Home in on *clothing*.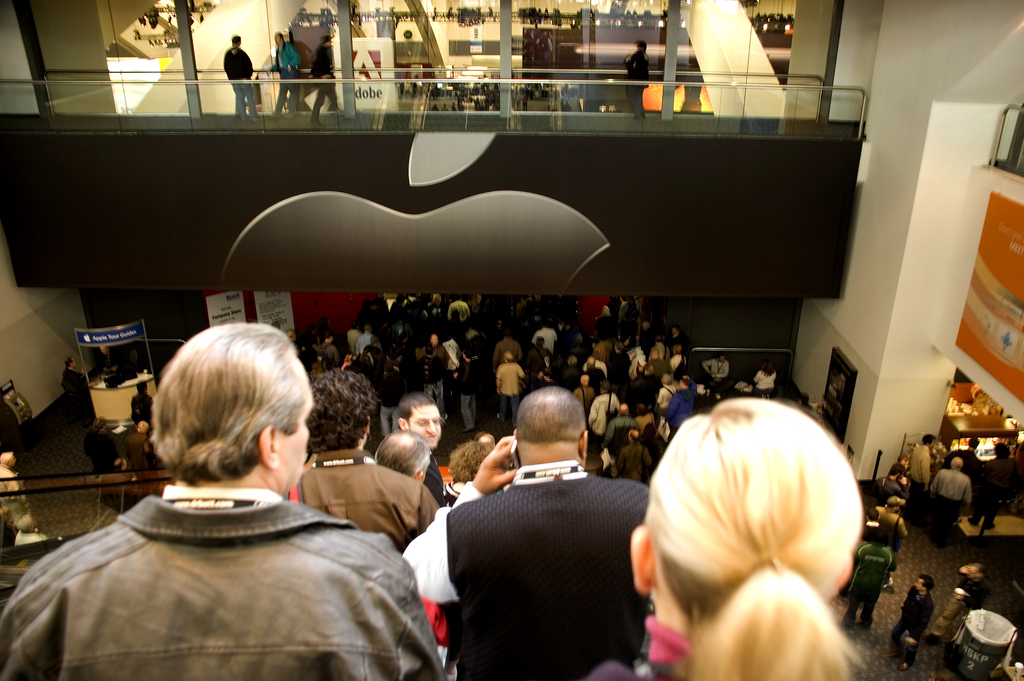
Homed in at select_region(622, 48, 655, 114).
